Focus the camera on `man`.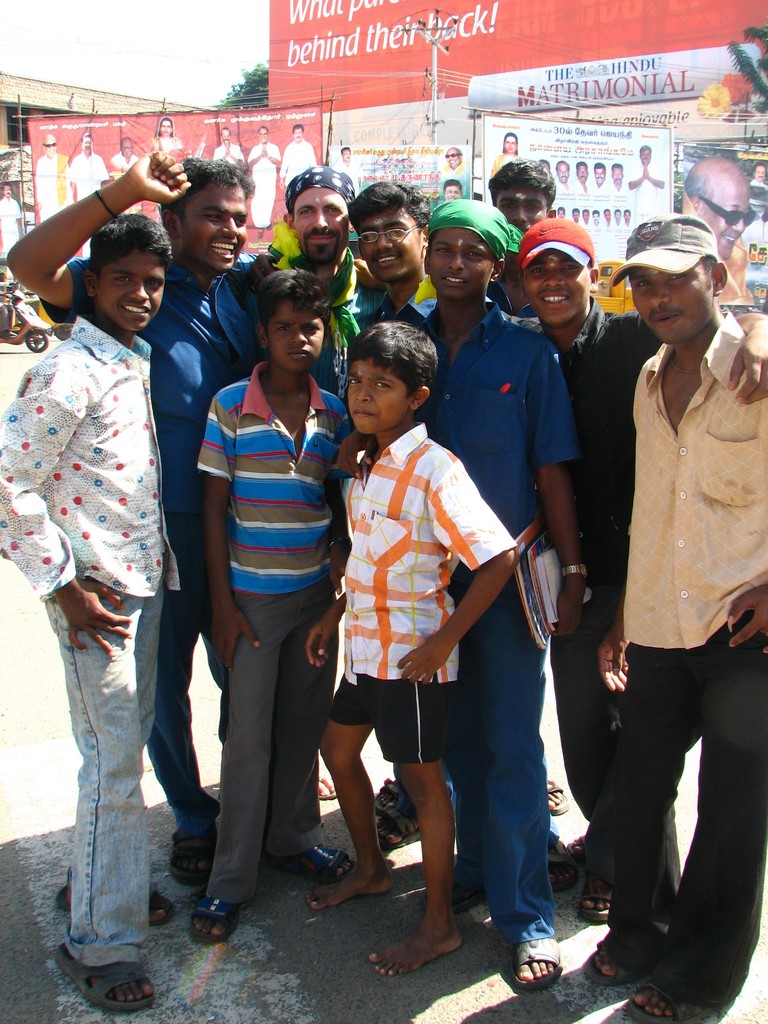
Focus region: Rect(540, 158, 557, 191).
